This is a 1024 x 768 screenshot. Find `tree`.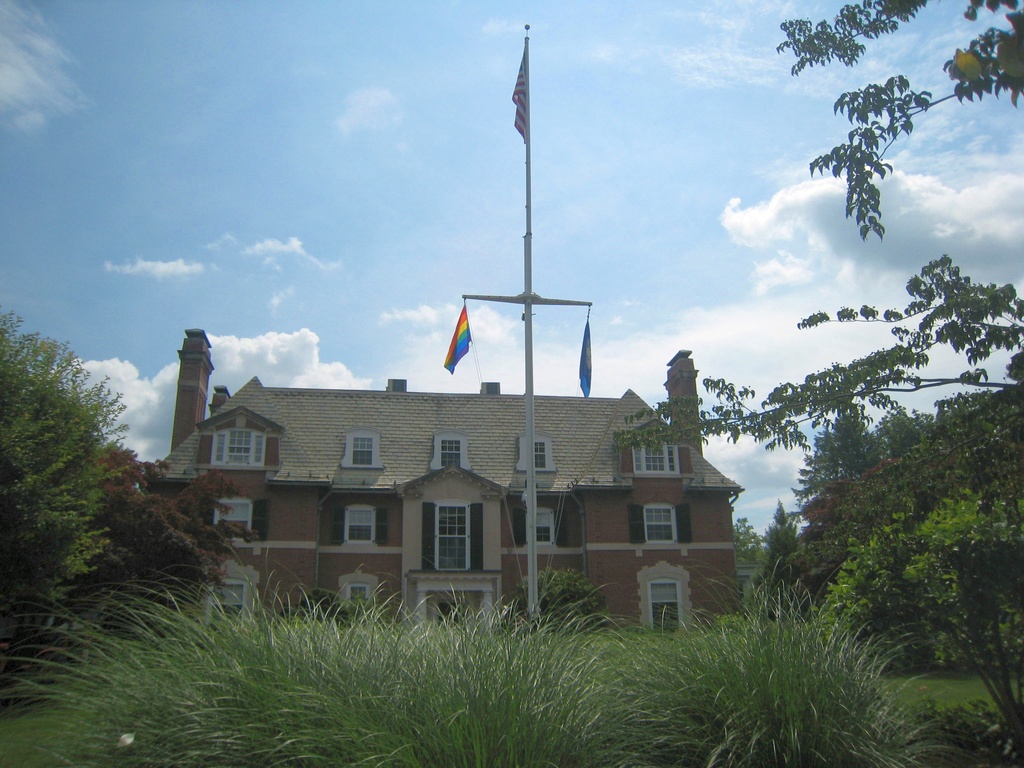
Bounding box: rect(879, 419, 927, 454).
